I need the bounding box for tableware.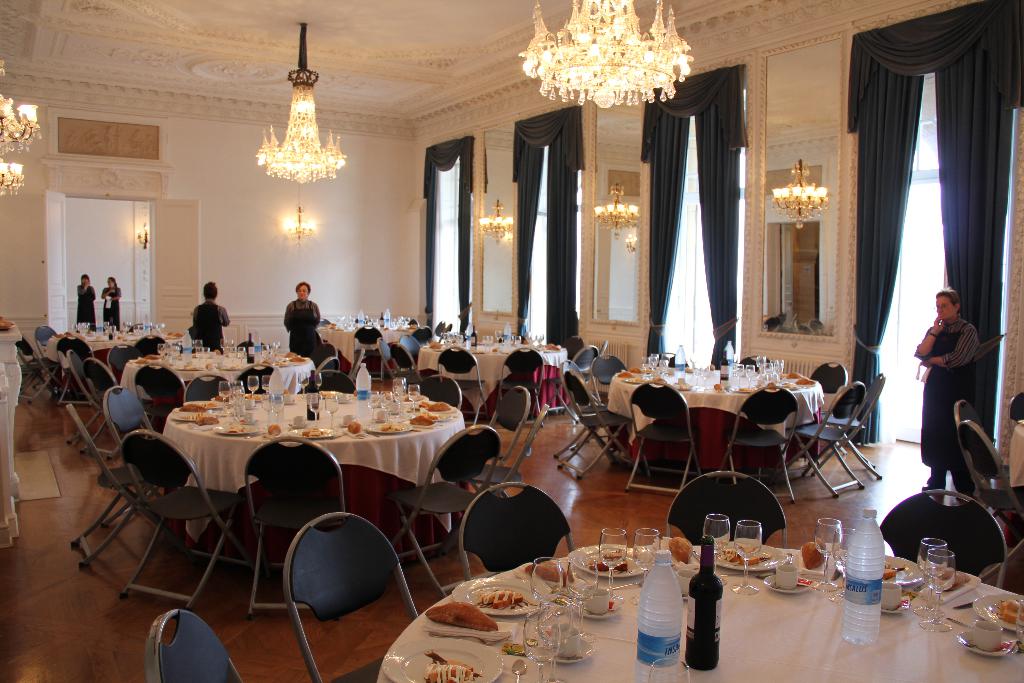
Here it is: pyautogui.locateOnScreen(646, 658, 689, 682).
